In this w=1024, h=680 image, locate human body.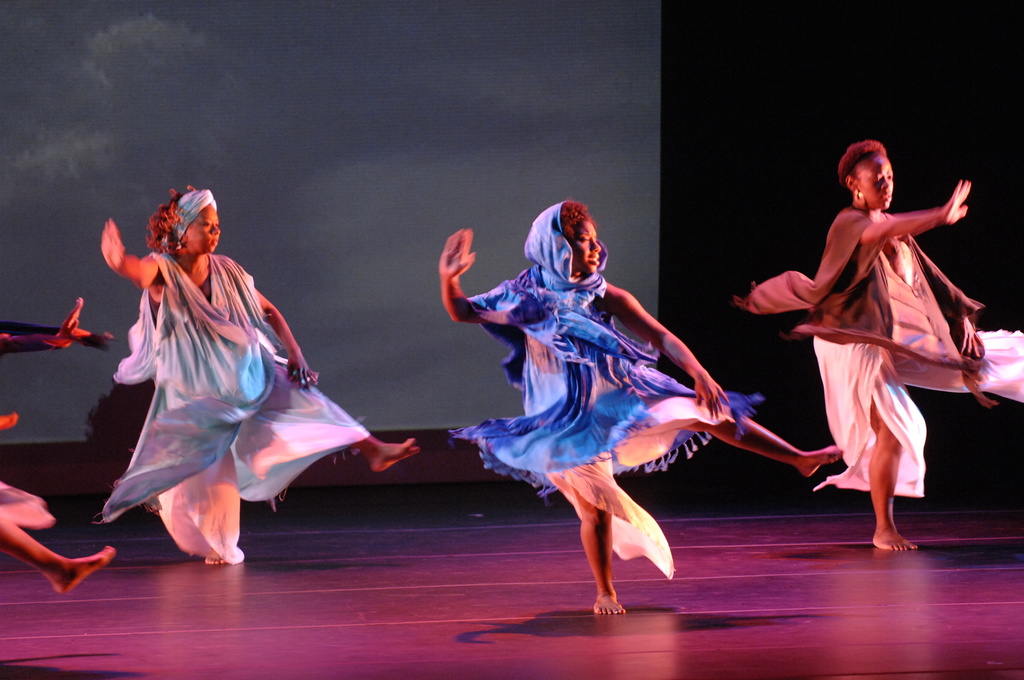
Bounding box: crop(92, 180, 417, 562).
